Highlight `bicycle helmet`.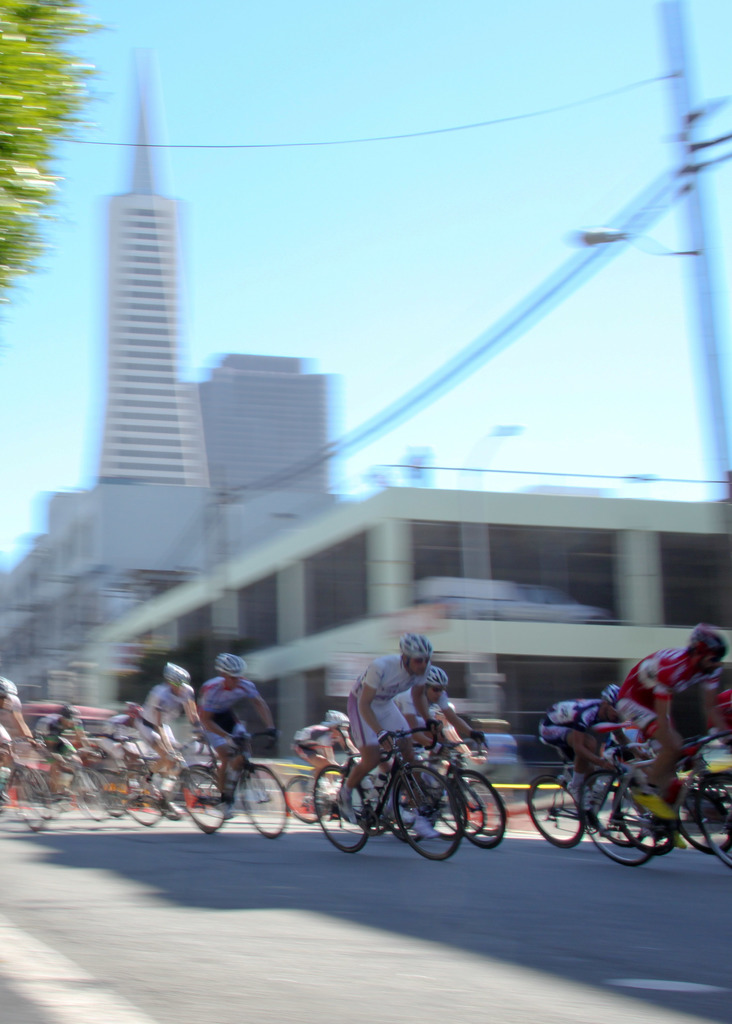
Highlighted region: crop(0, 676, 16, 698).
